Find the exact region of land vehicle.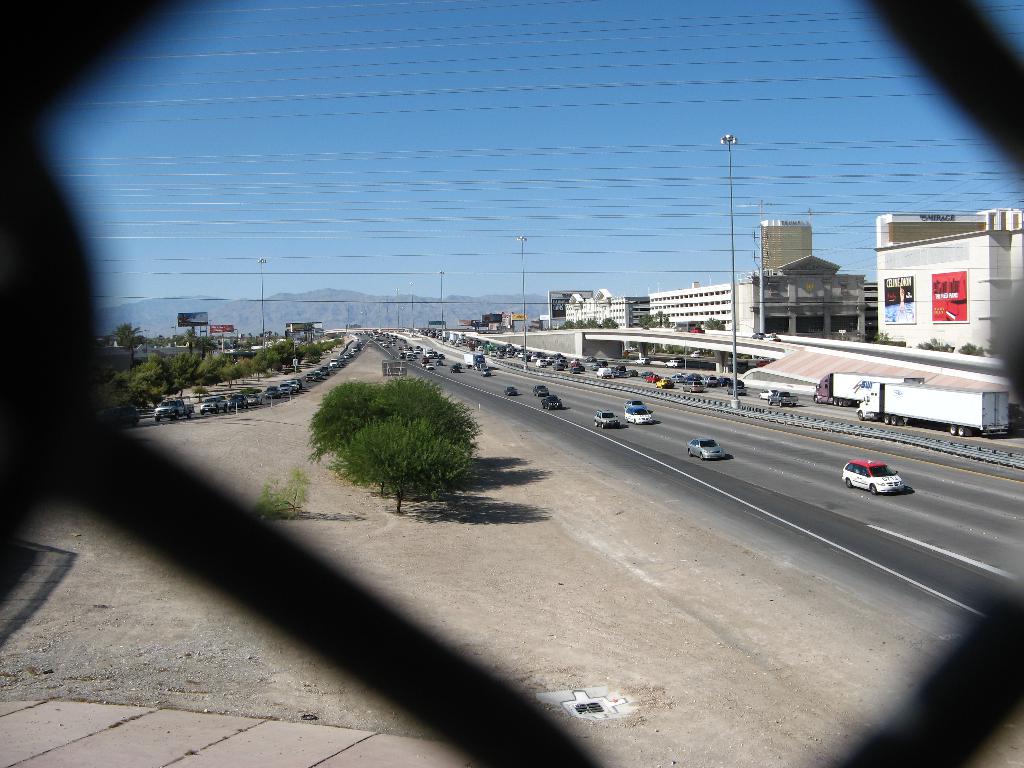
Exact region: bbox(426, 361, 434, 372).
